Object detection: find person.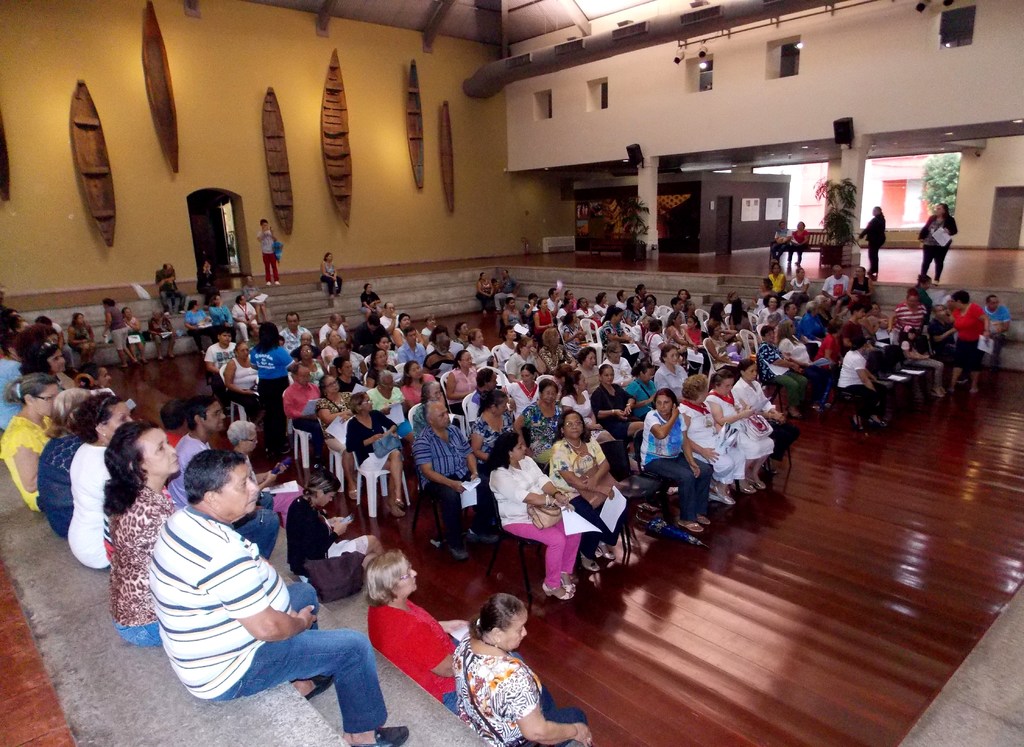
pyautogui.locateOnScreen(913, 275, 936, 322).
